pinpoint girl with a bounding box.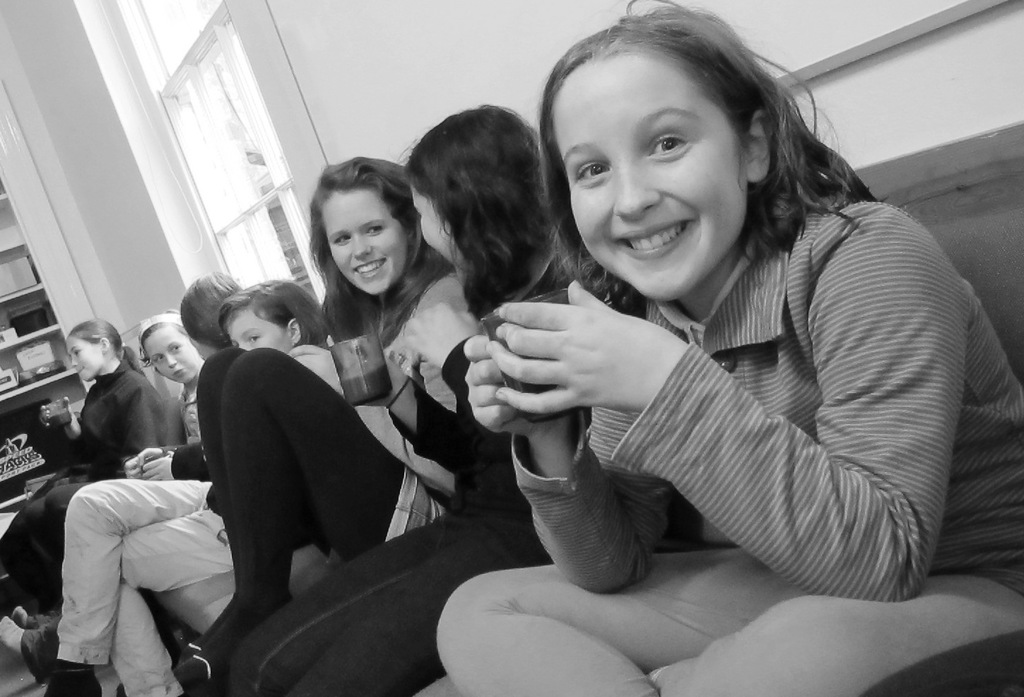
pyautogui.locateOnScreen(119, 313, 206, 490).
